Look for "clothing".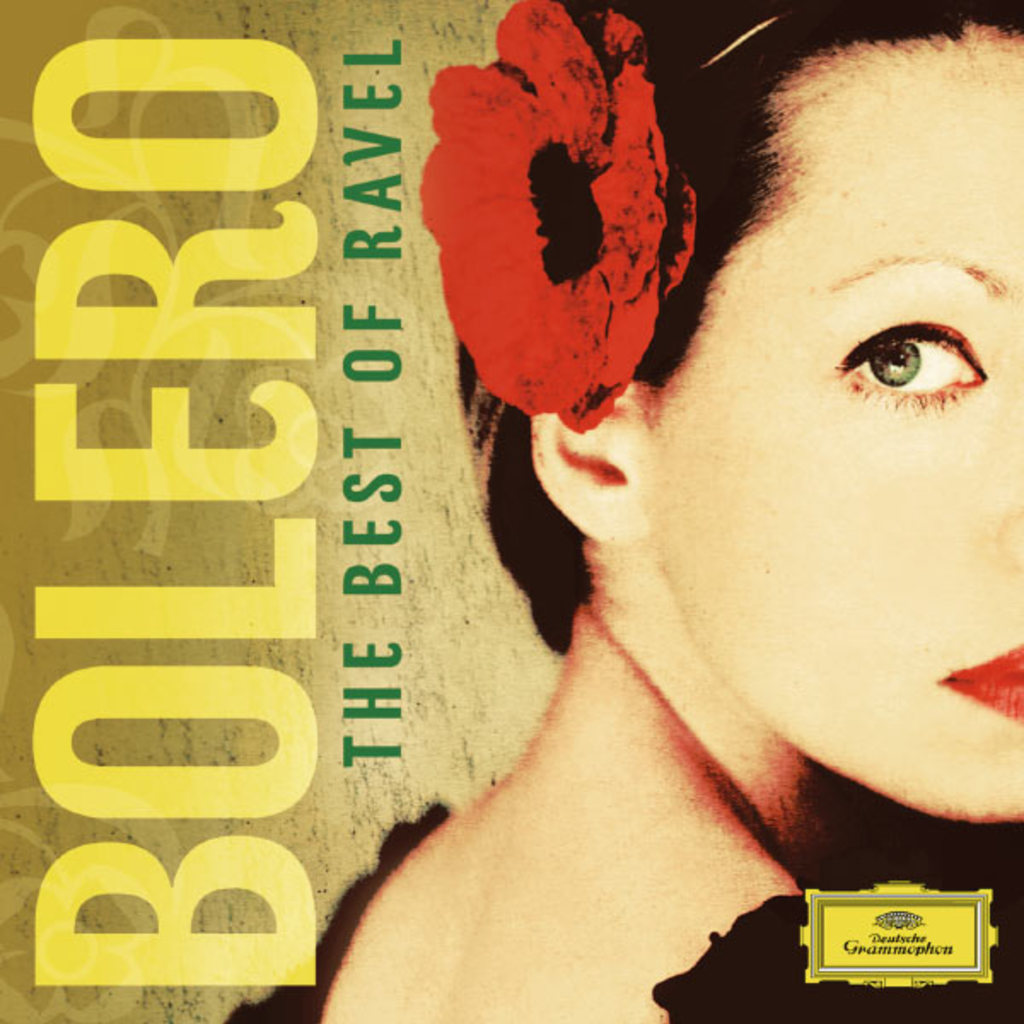
Found: x1=224 y1=792 x2=940 y2=1022.
